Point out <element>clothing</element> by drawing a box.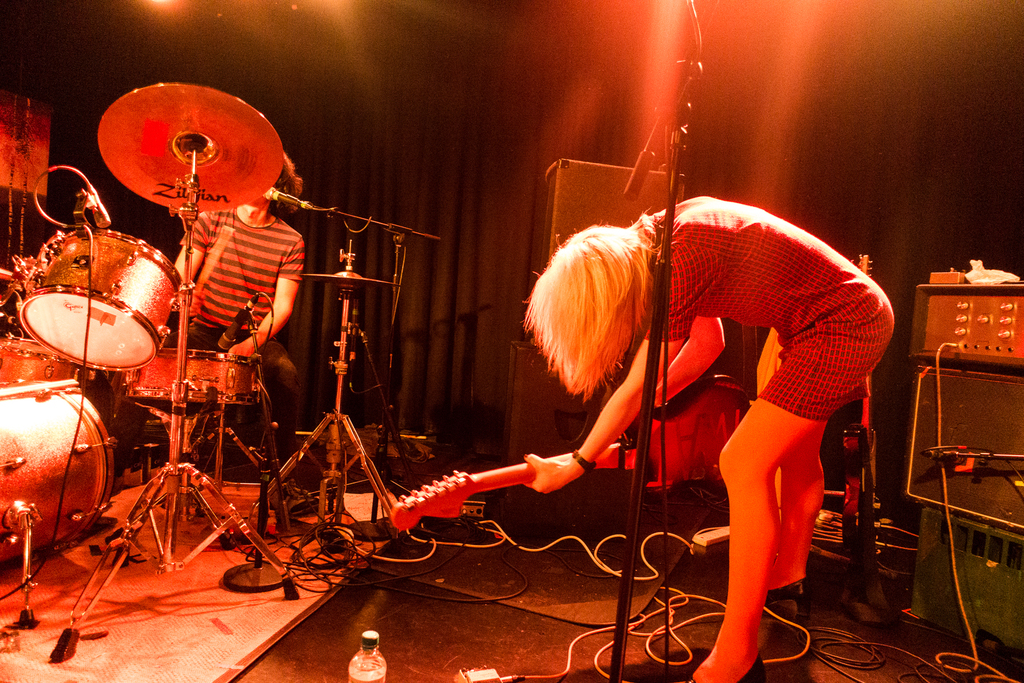
x1=172 y1=211 x2=306 y2=361.
